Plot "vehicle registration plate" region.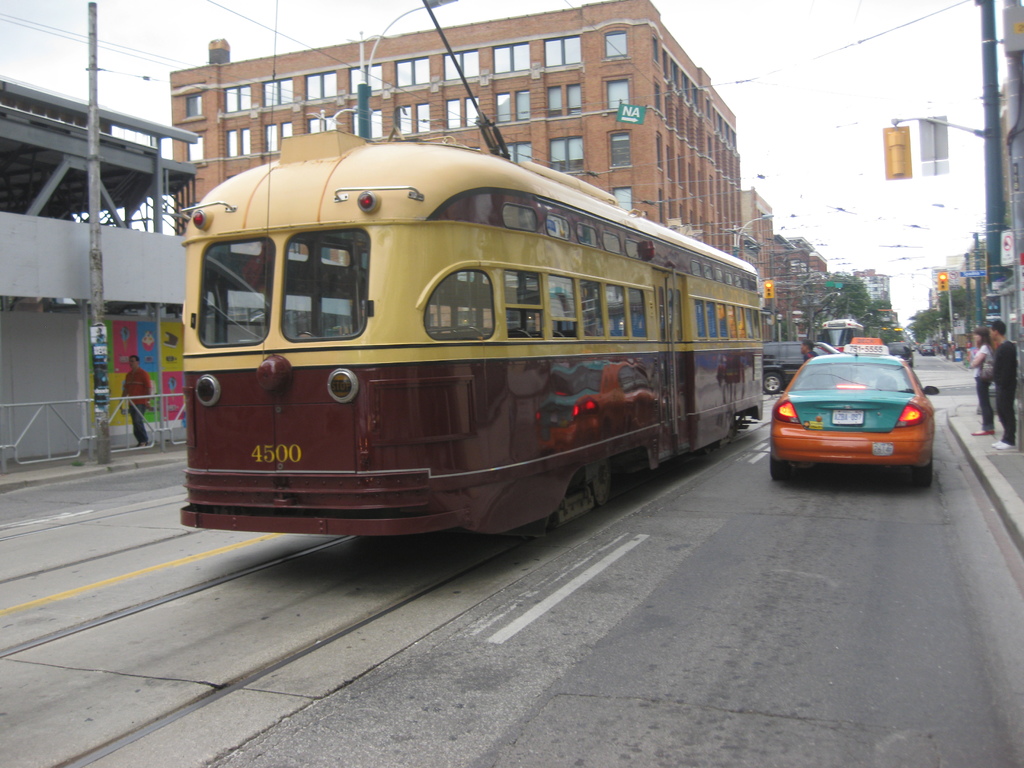
Plotted at [left=829, top=410, right=865, bottom=424].
